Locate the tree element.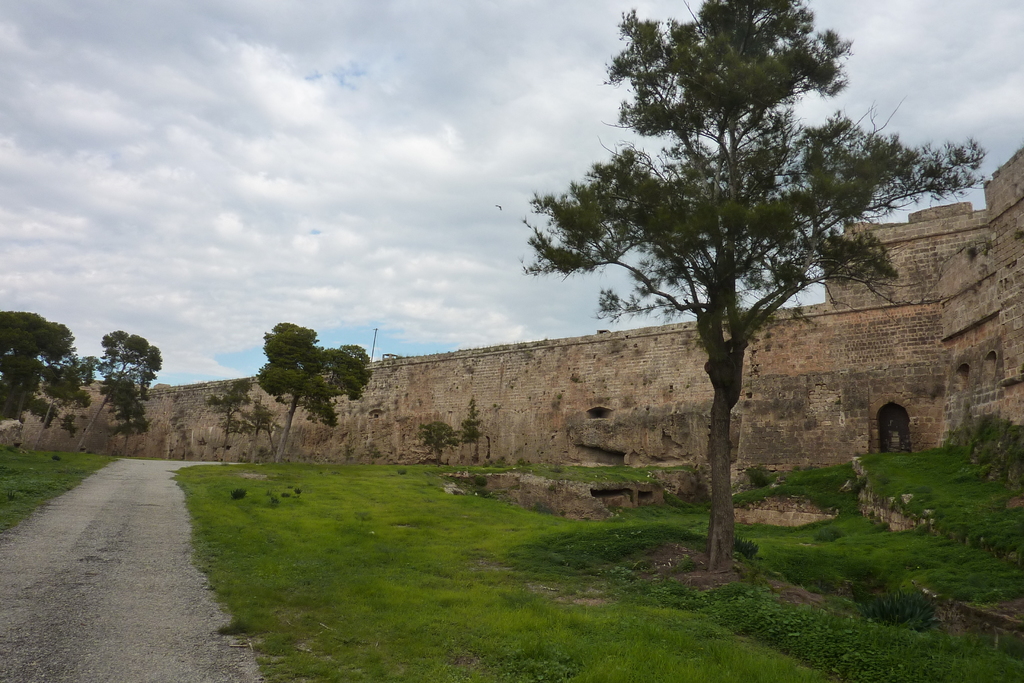
Element bbox: <box>26,346,106,451</box>.
